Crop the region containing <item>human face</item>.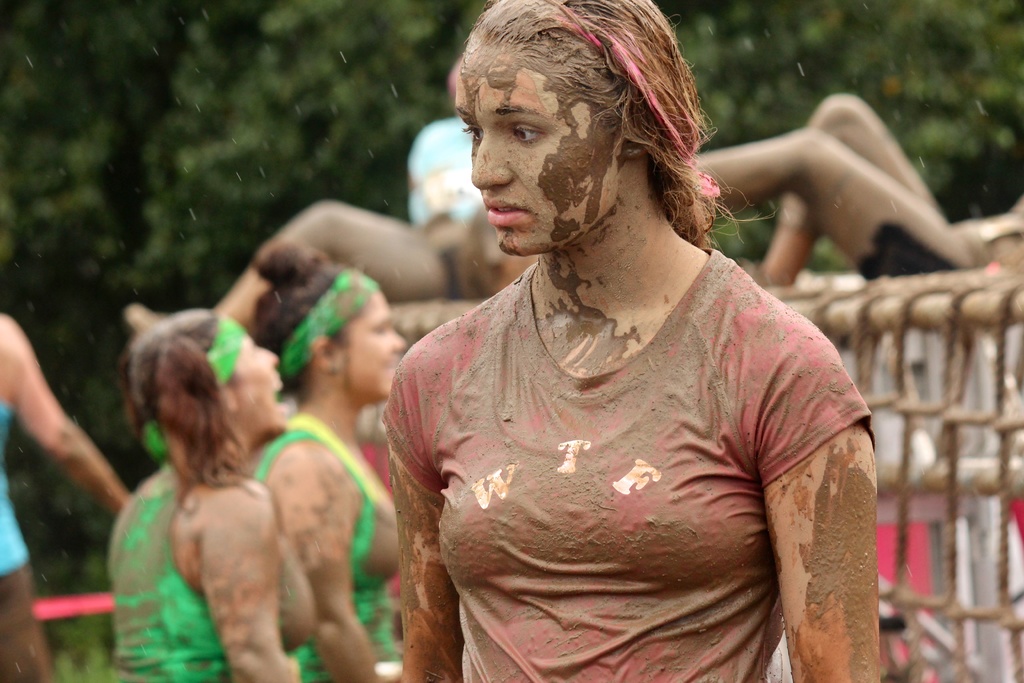
Crop region: (346,293,404,404).
